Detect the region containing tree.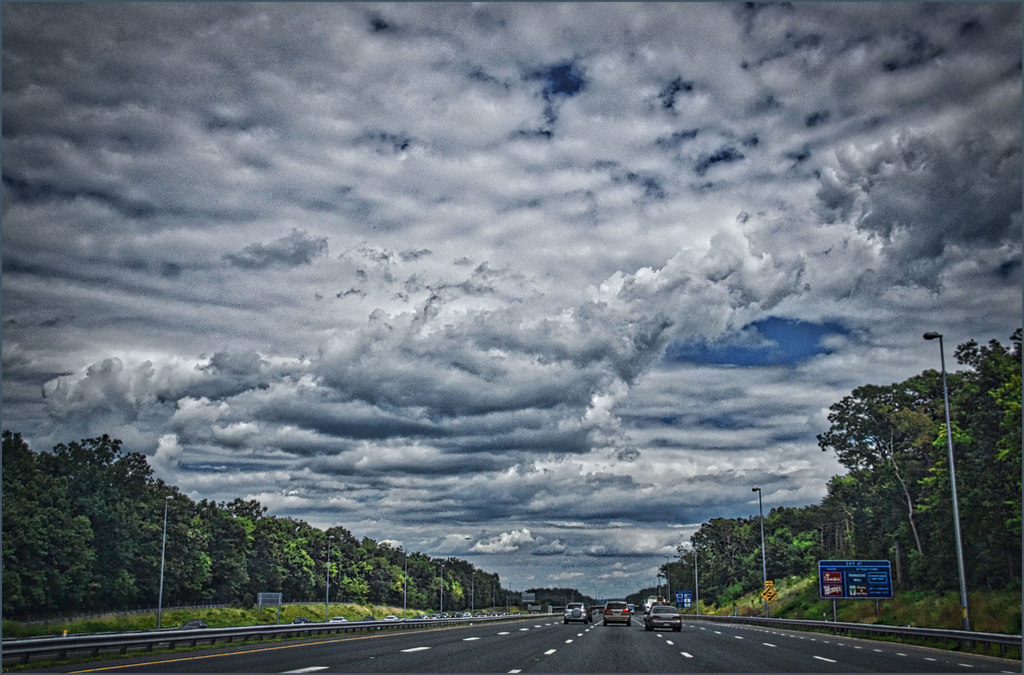
26:476:83:622.
